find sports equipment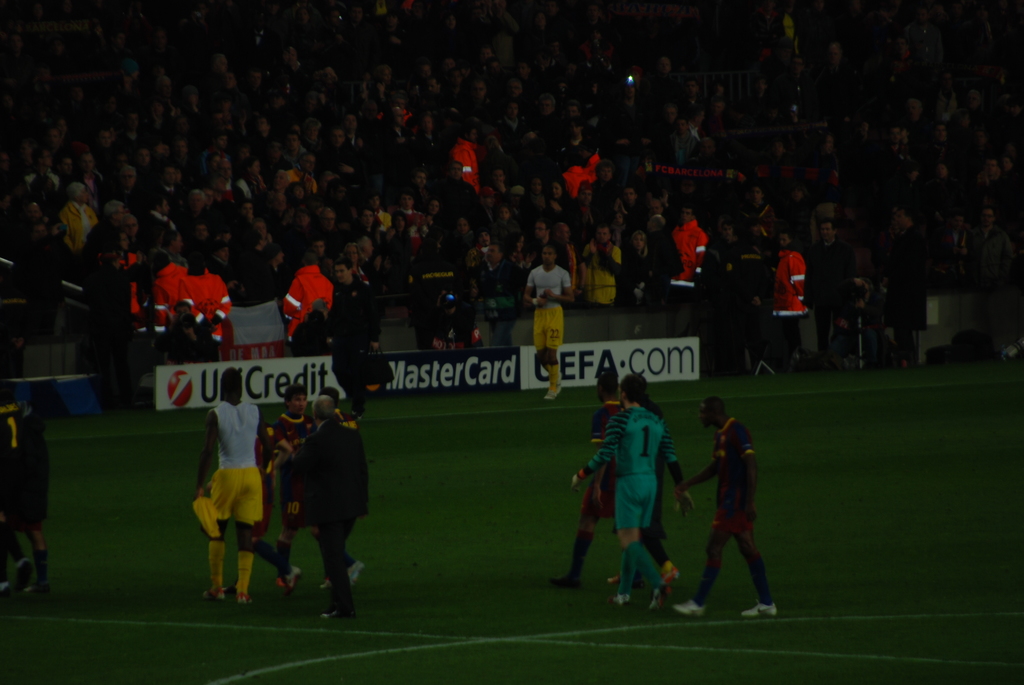
bbox=(672, 598, 704, 619)
